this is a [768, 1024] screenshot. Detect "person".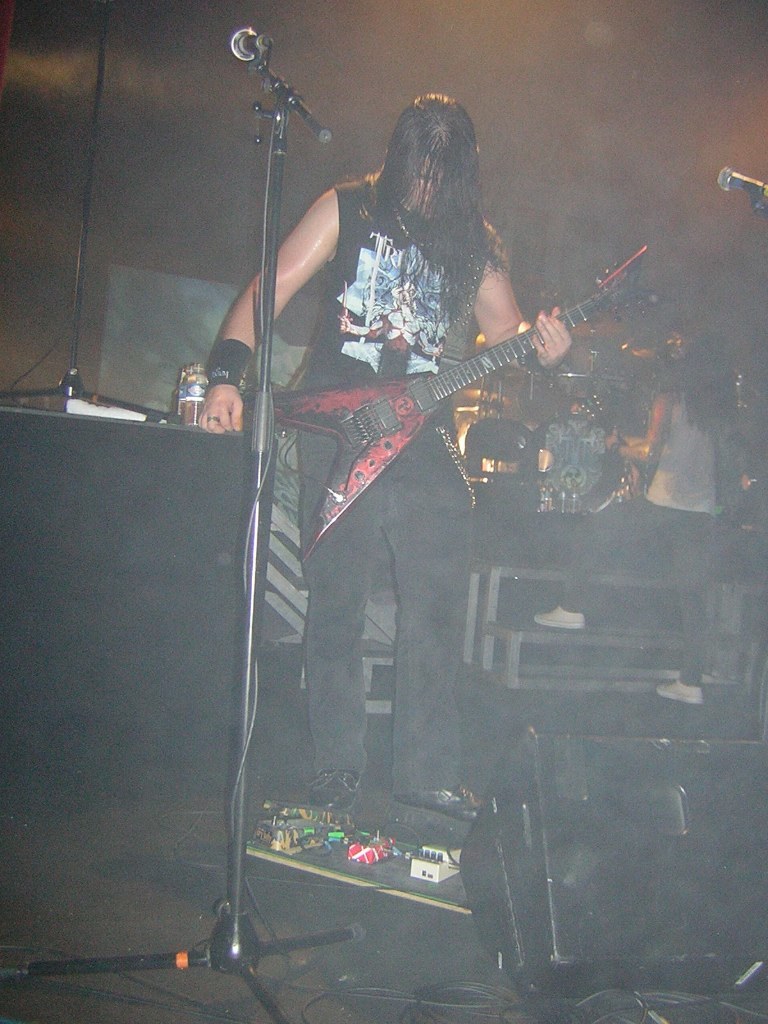
[x1=224, y1=59, x2=588, y2=873].
